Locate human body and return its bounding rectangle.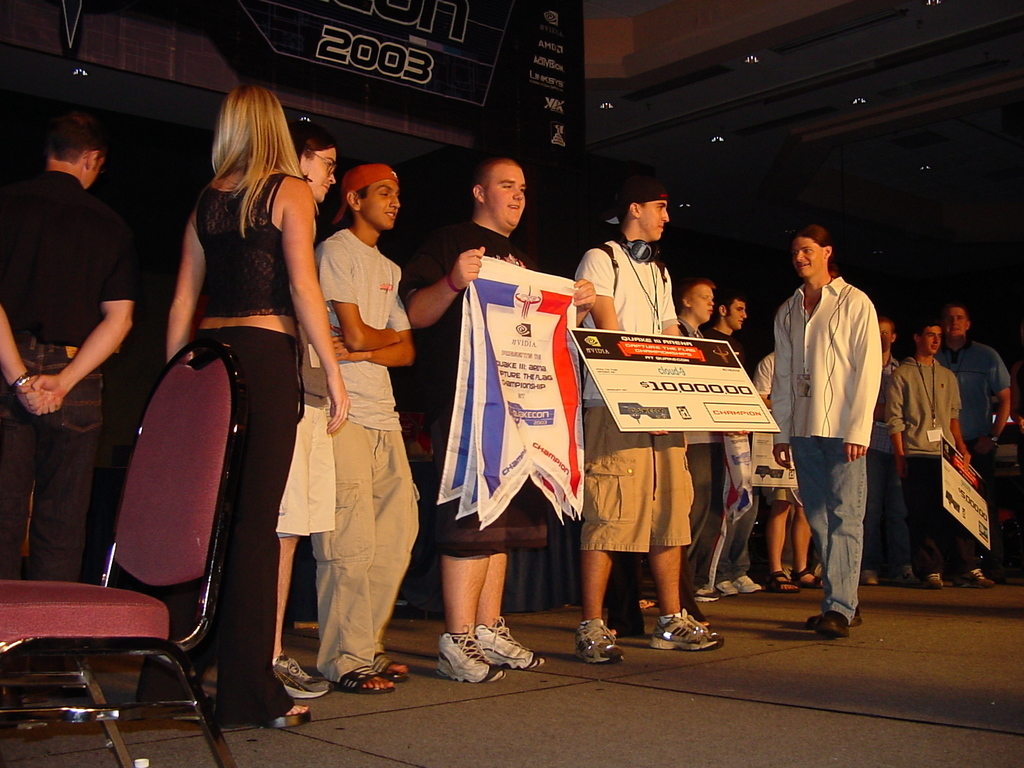
select_region(164, 170, 348, 735).
